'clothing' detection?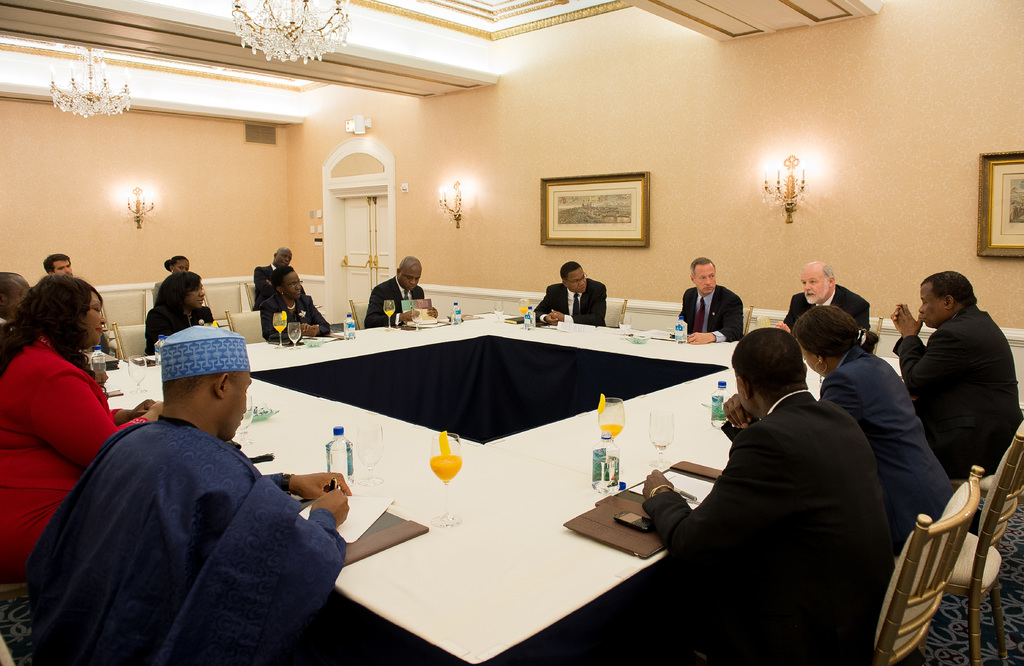
<bbox>532, 278, 609, 327</bbox>
